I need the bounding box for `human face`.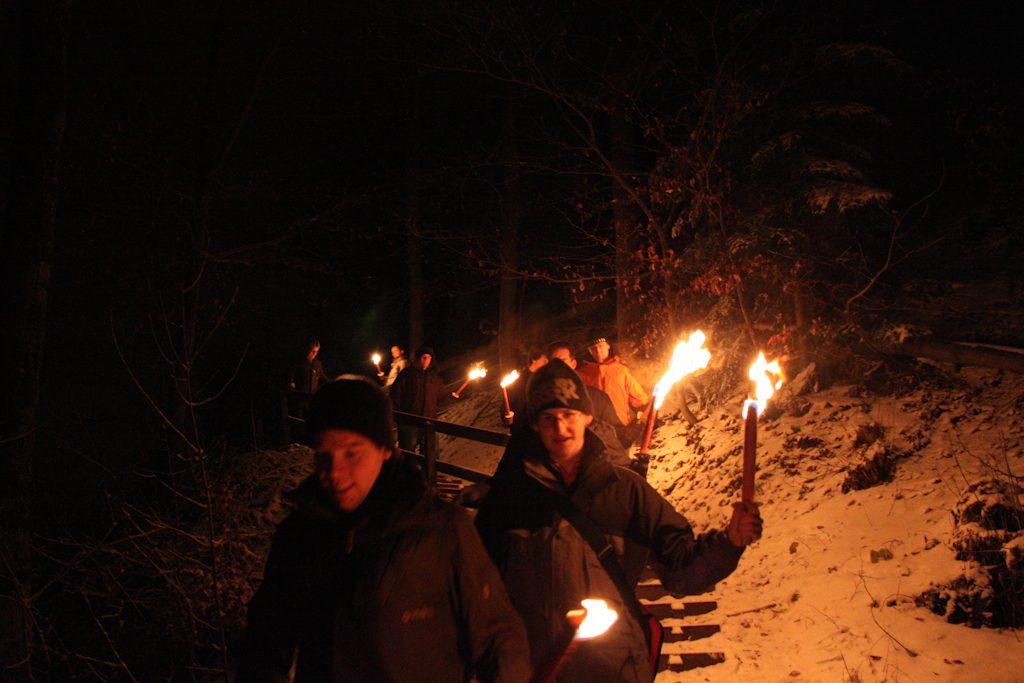
Here it is: box(584, 337, 610, 368).
